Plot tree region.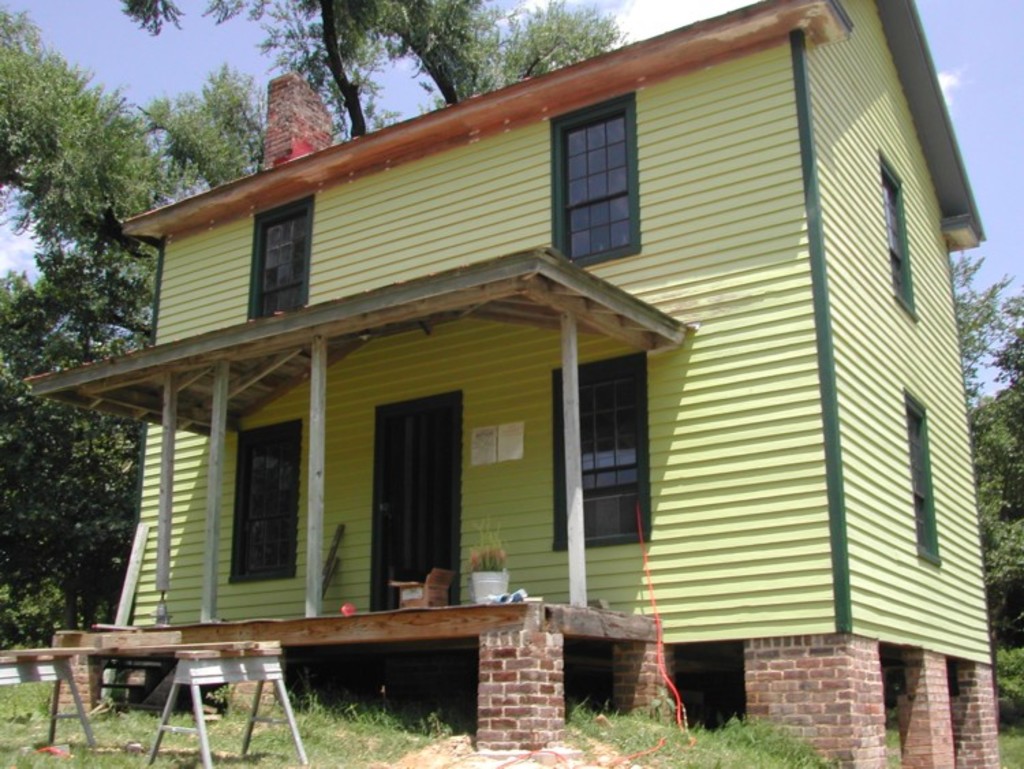
Plotted at [x1=948, y1=253, x2=1023, y2=634].
